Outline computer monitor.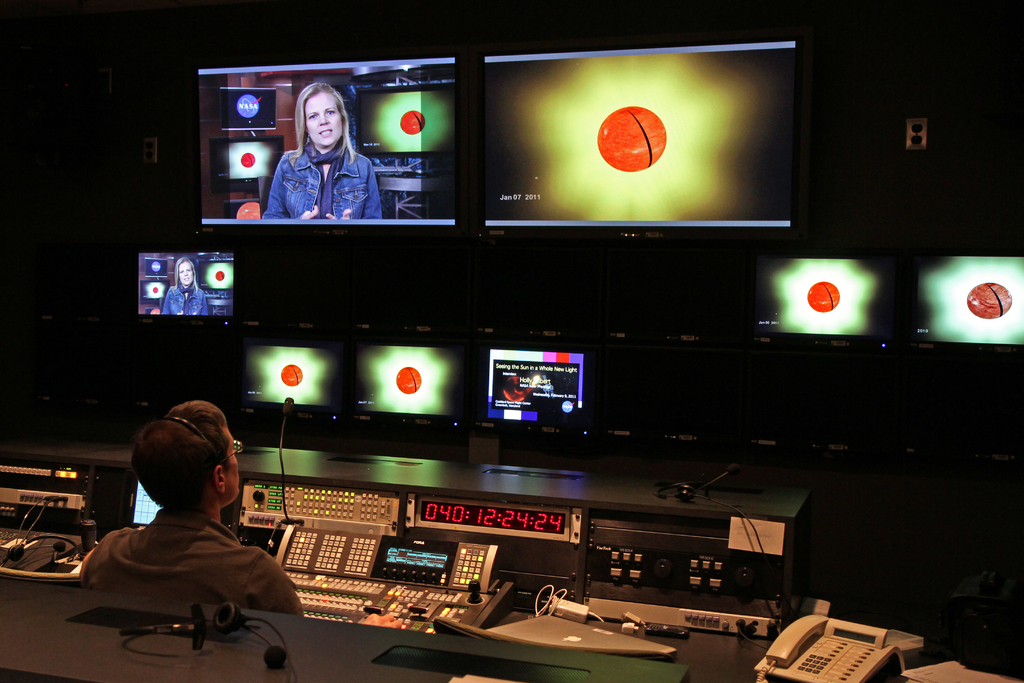
Outline: BBox(232, 342, 350, 422).
